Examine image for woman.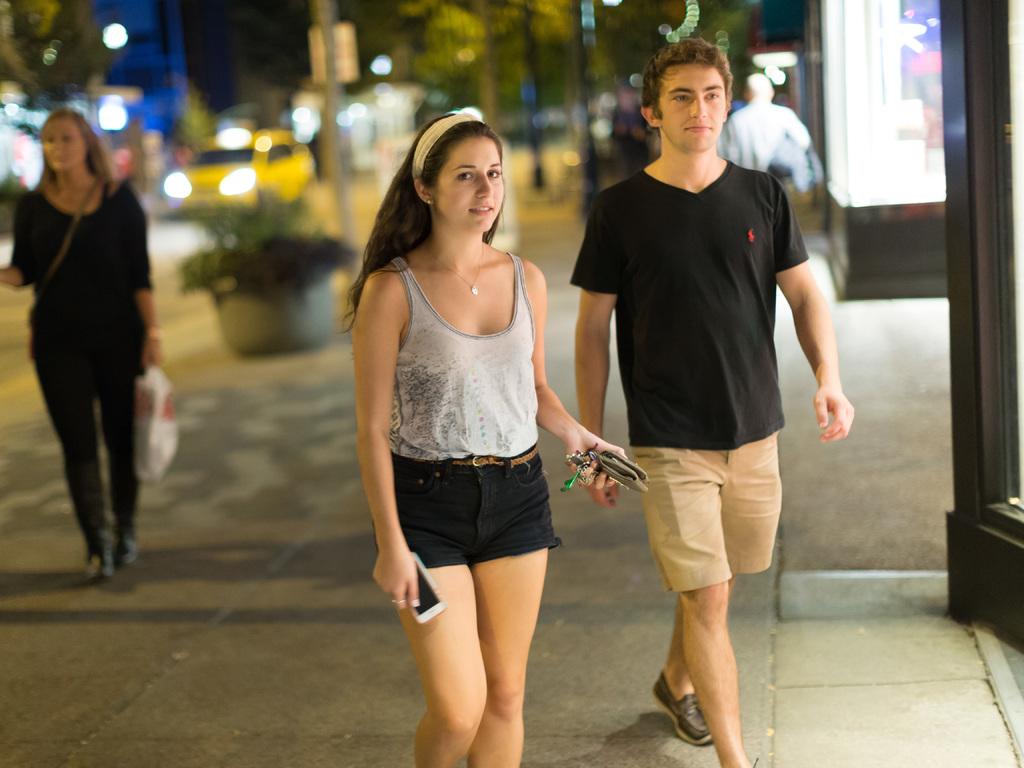
Examination result: [left=336, top=109, right=636, bottom=767].
